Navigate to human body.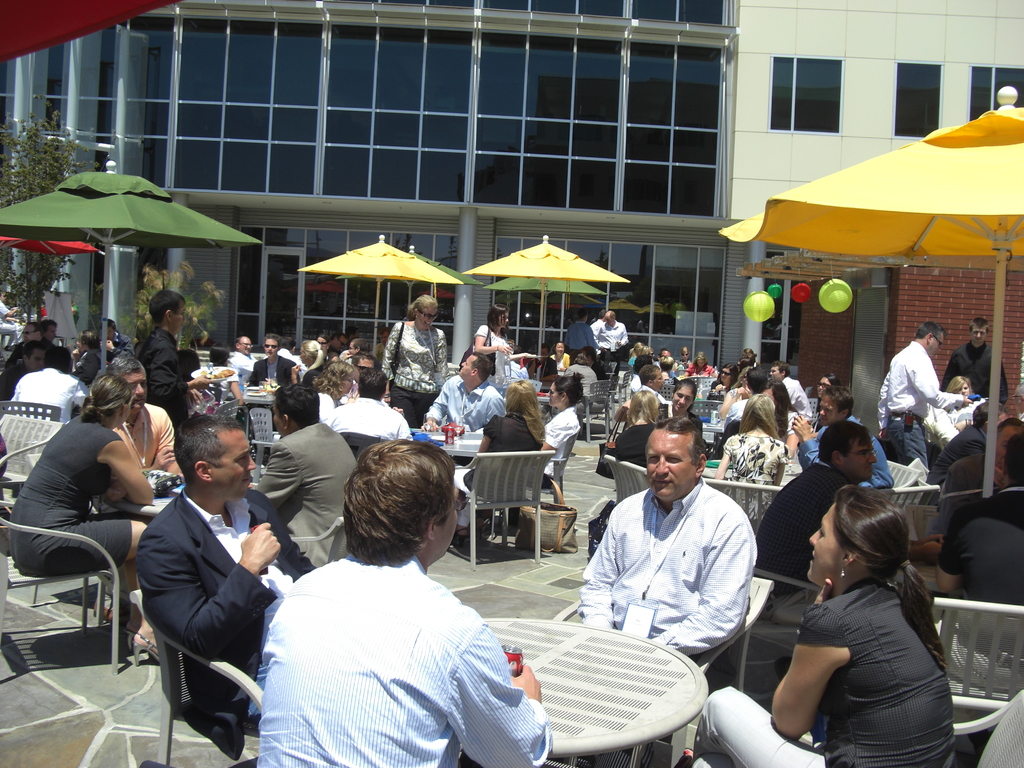
Navigation target: select_region(936, 311, 1014, 438).
